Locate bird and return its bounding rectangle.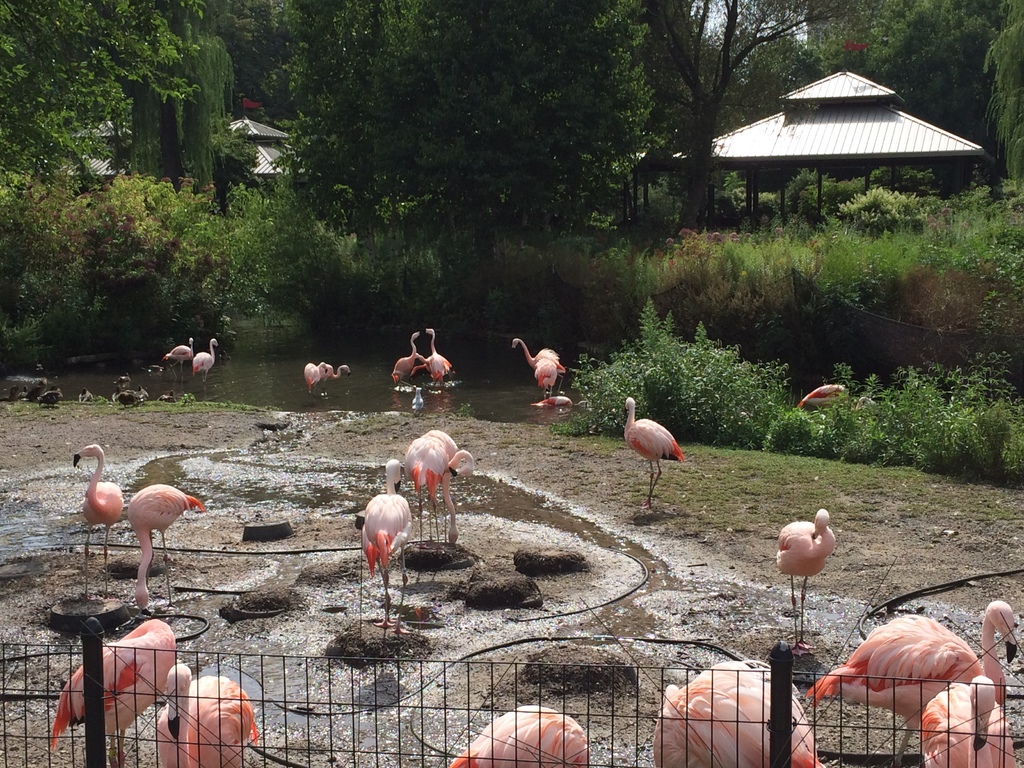
361/458/412/604.
